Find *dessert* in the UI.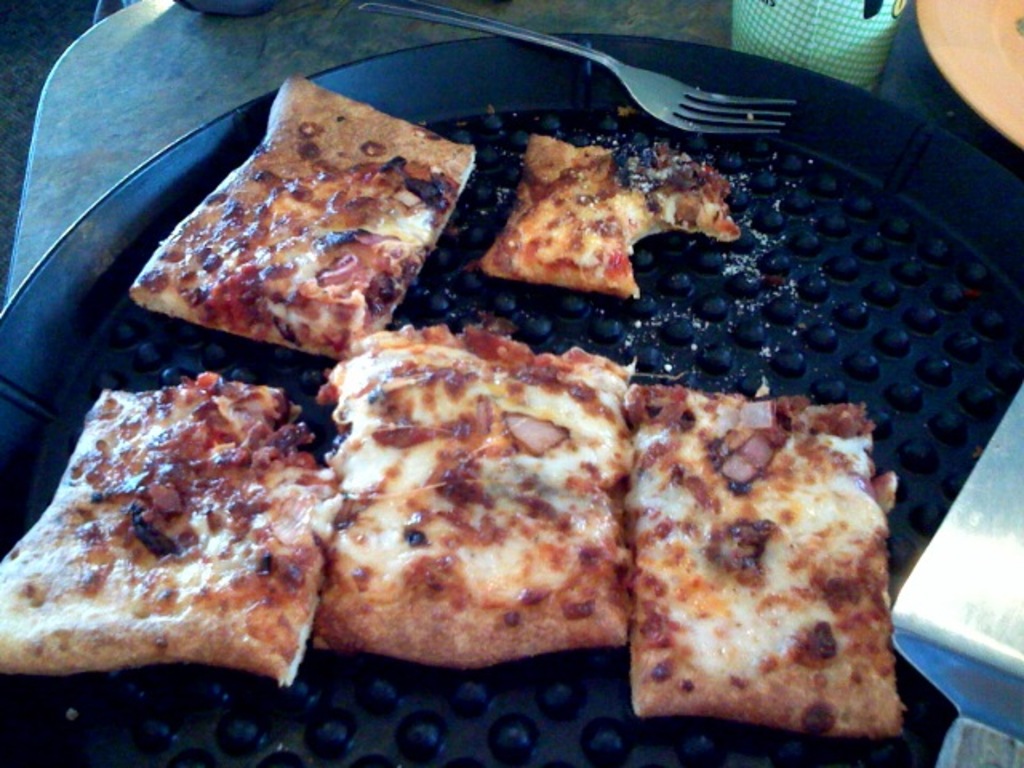
UI element at Rect(123, 74, 477, 354).
